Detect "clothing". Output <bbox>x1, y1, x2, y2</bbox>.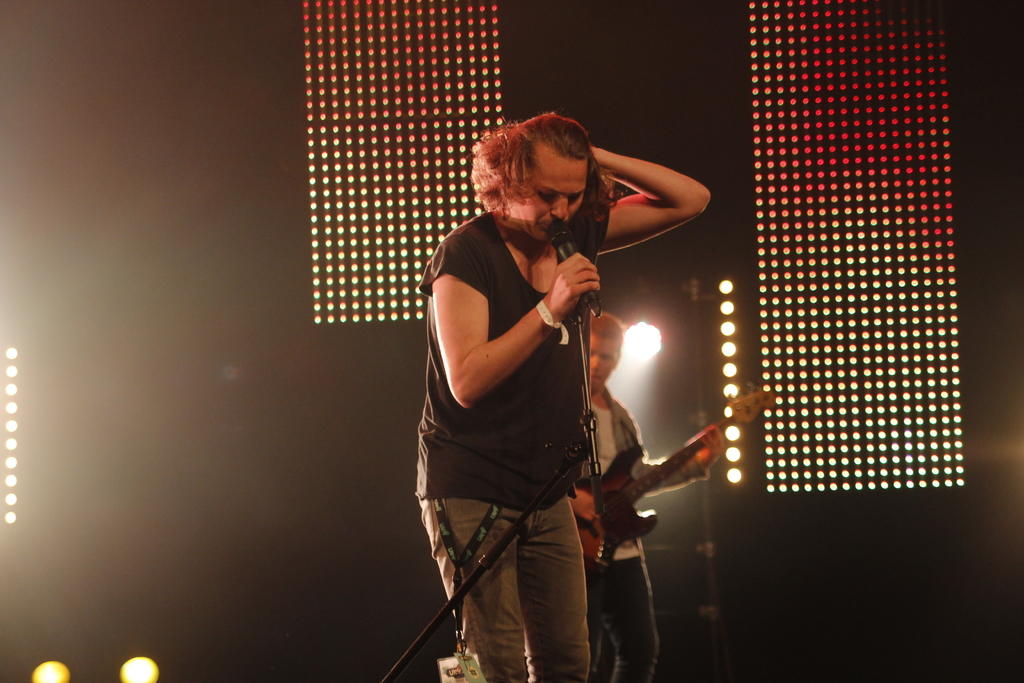
<bbox>412, 195, 604, 682</bbox>.
